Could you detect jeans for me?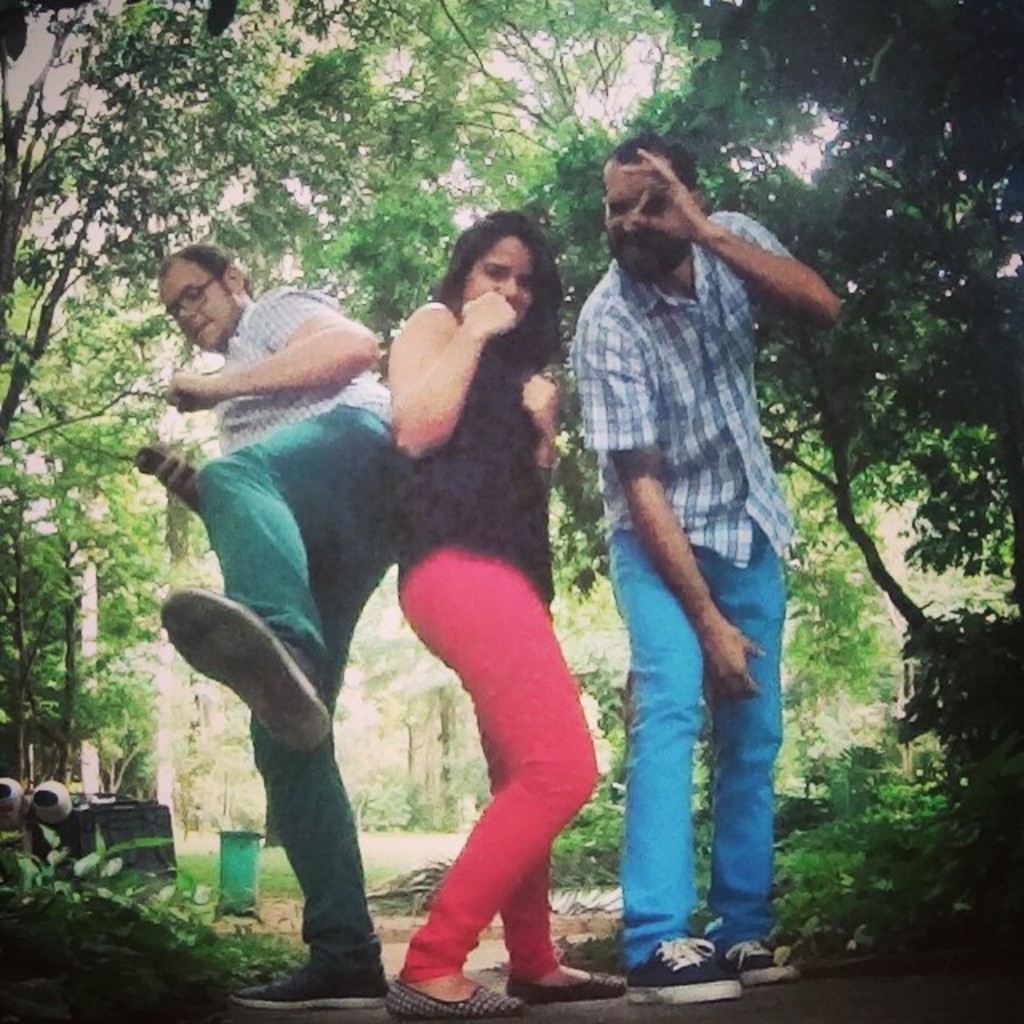
Detection result: 618,493,781,981.
